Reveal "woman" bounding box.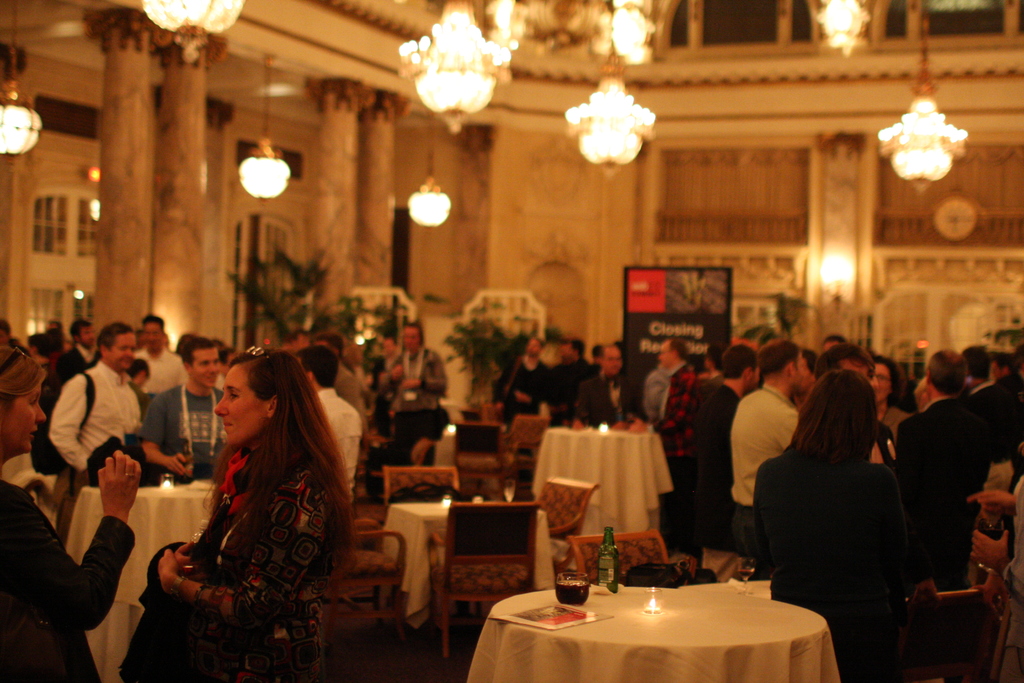
Revealed: pyautogui.locateOnScreen(146, 338, 352, 682).
